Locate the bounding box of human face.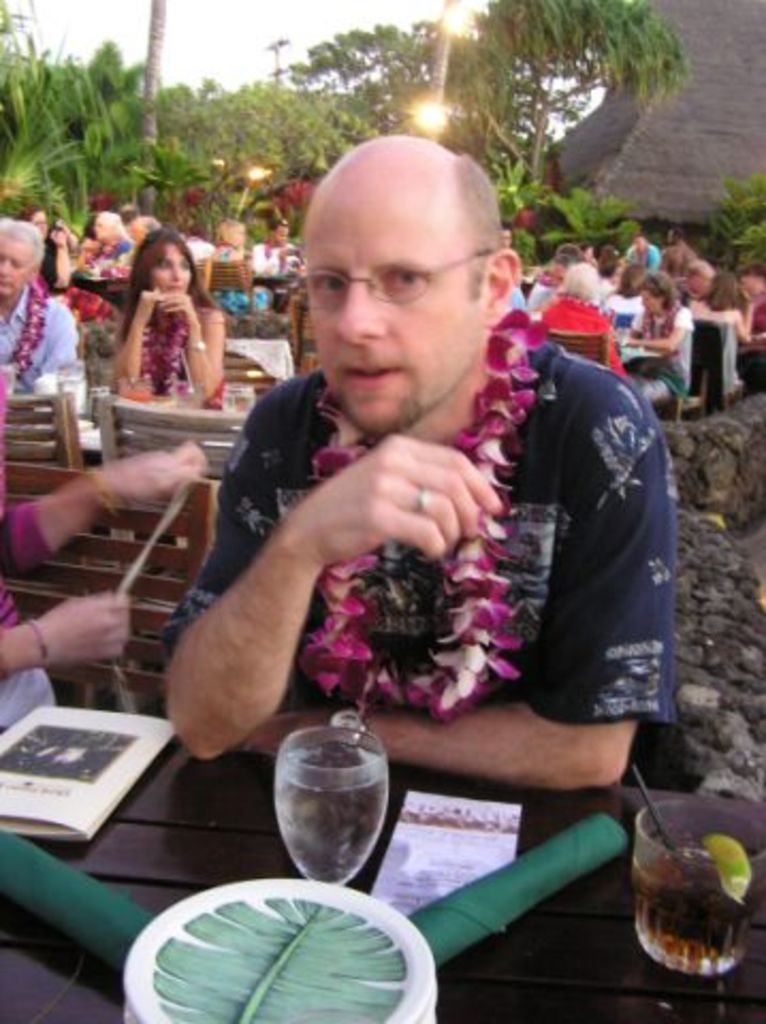
Bounding box: (left=301, top=181, right=484, bottom=431).
